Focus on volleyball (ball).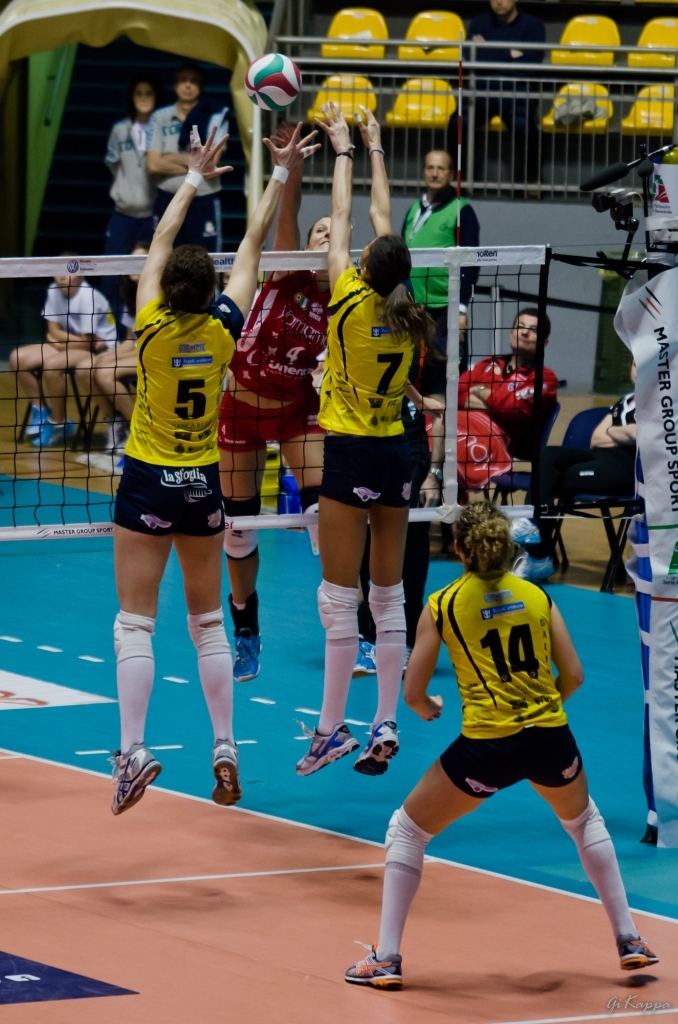
Focused at 240 39 308 116.
